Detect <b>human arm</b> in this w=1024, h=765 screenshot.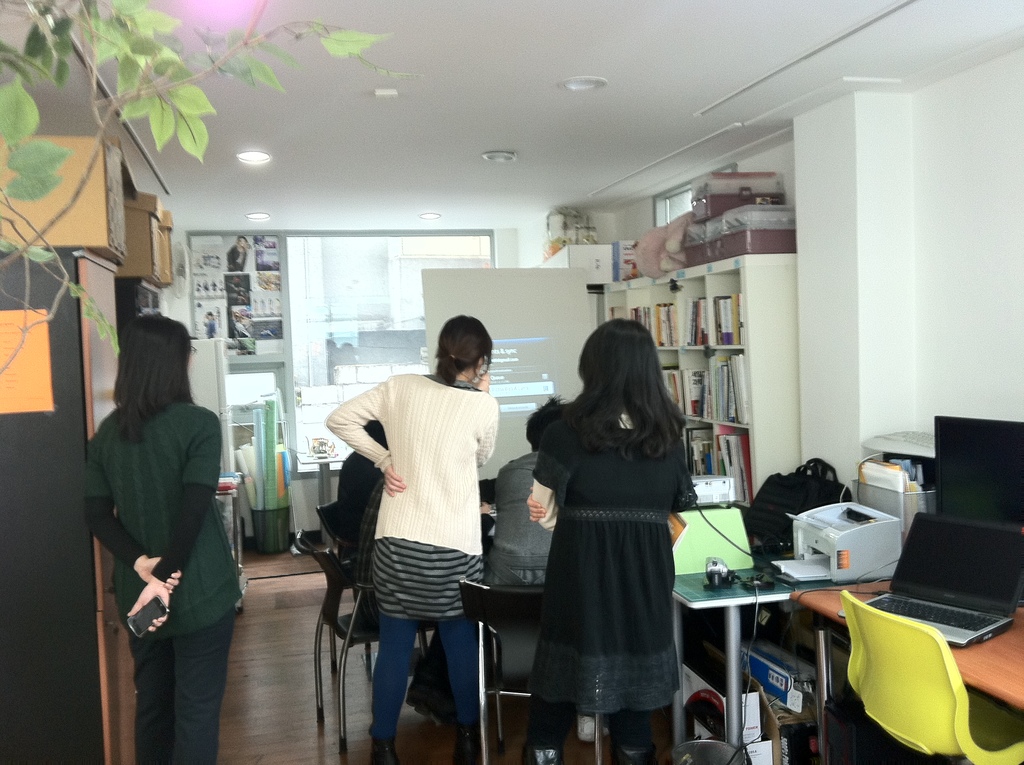
Detection: bbox=(129, 403, 225, 634).
